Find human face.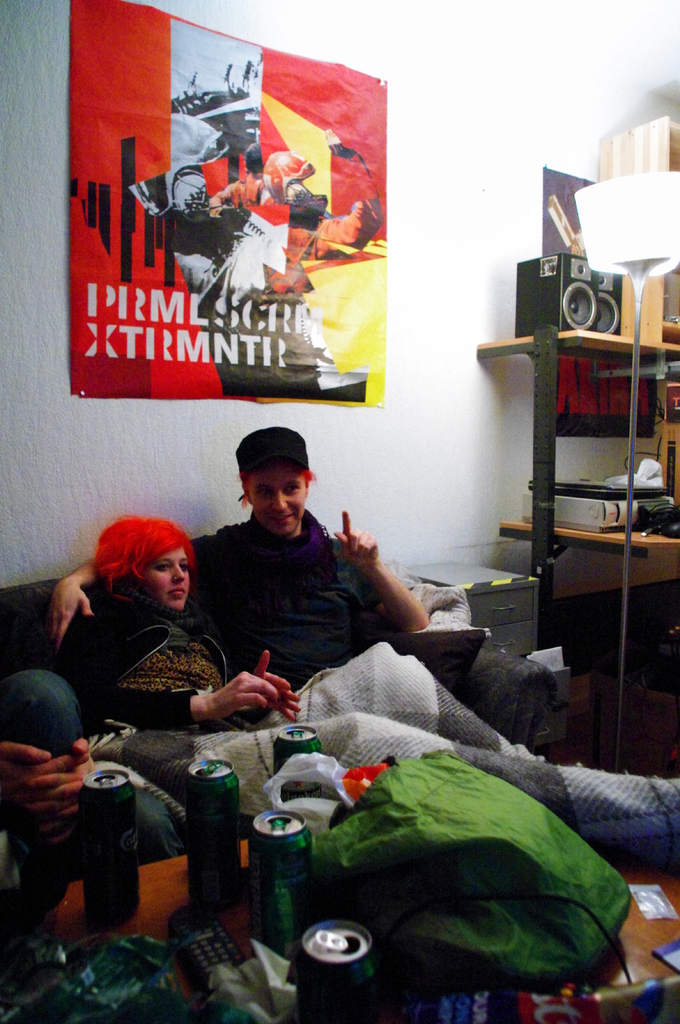
rect(252, 473, 308, 532).
